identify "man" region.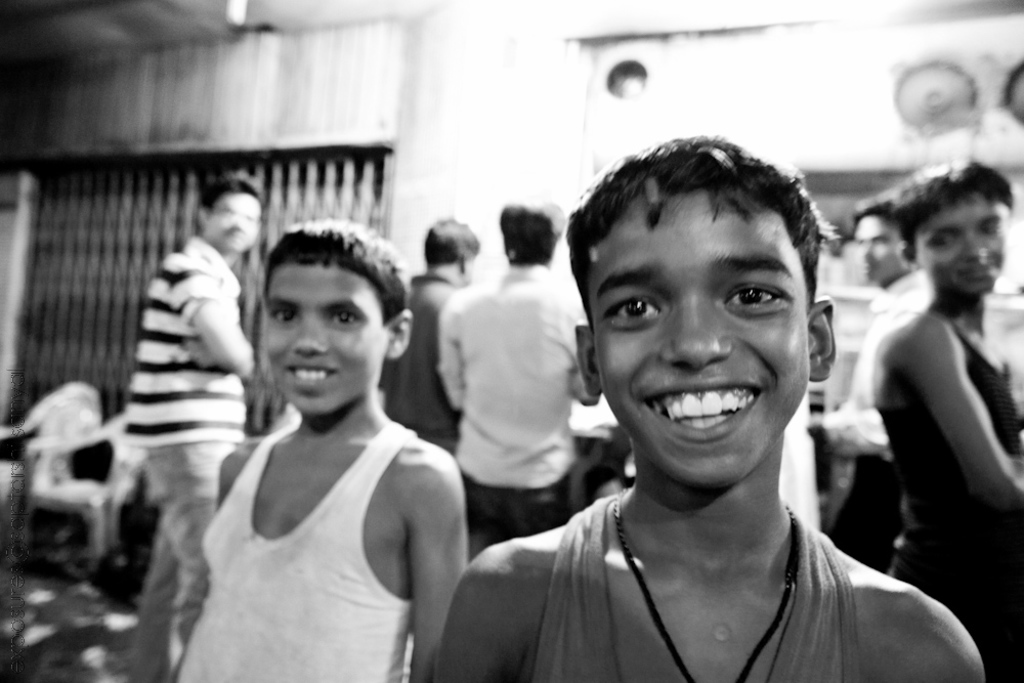
Region: l=121, t=177, r=259, b=682.
